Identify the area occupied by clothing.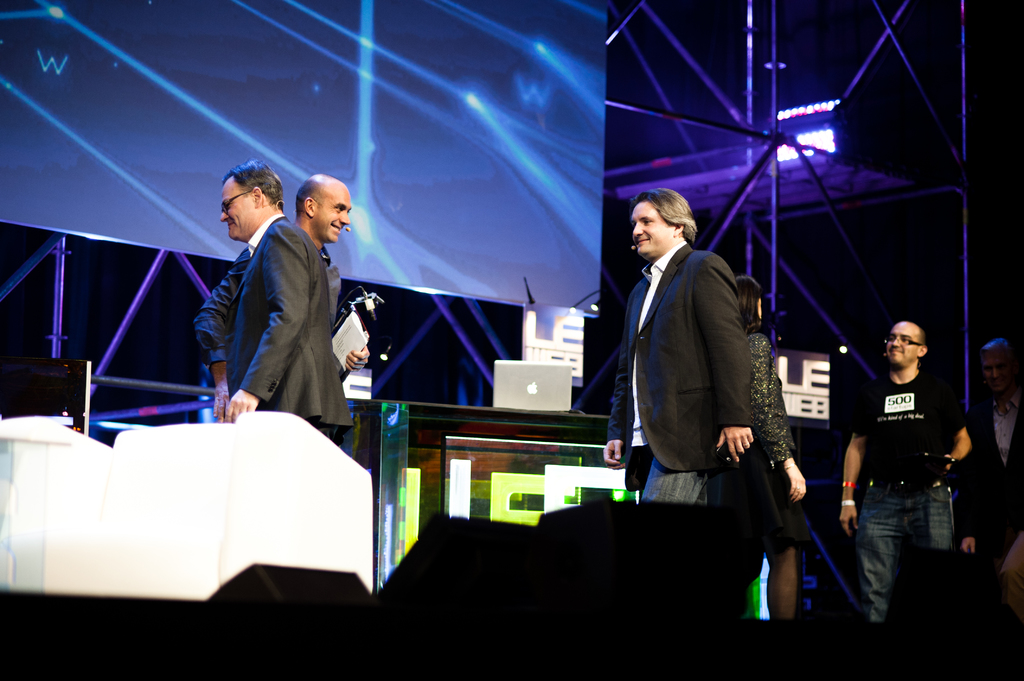
Area: l=198, t=244, r=345, b=366.
